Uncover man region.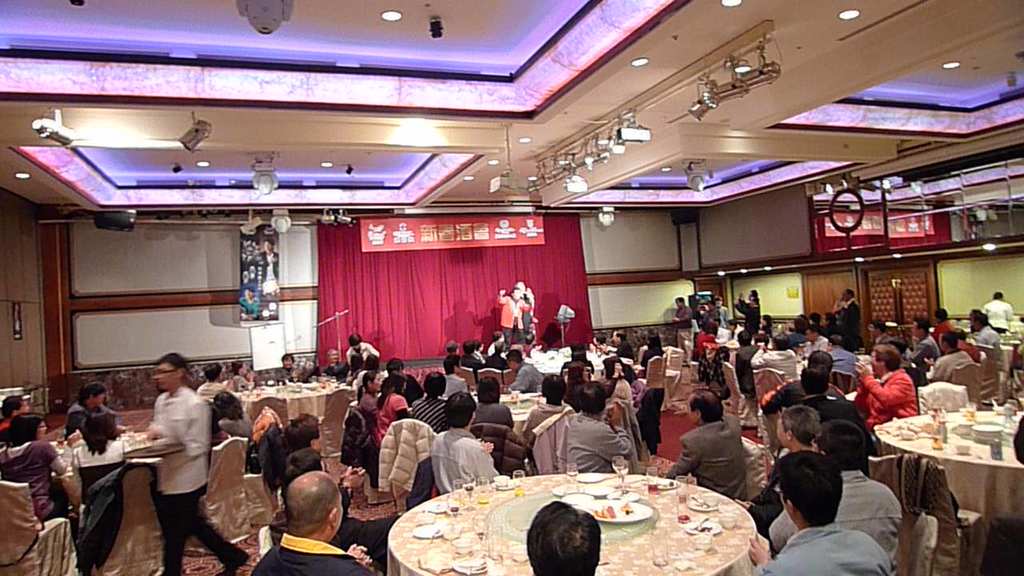
Uncovered: pyautogui.locateOnScreen(664, 395, 751, 502).
